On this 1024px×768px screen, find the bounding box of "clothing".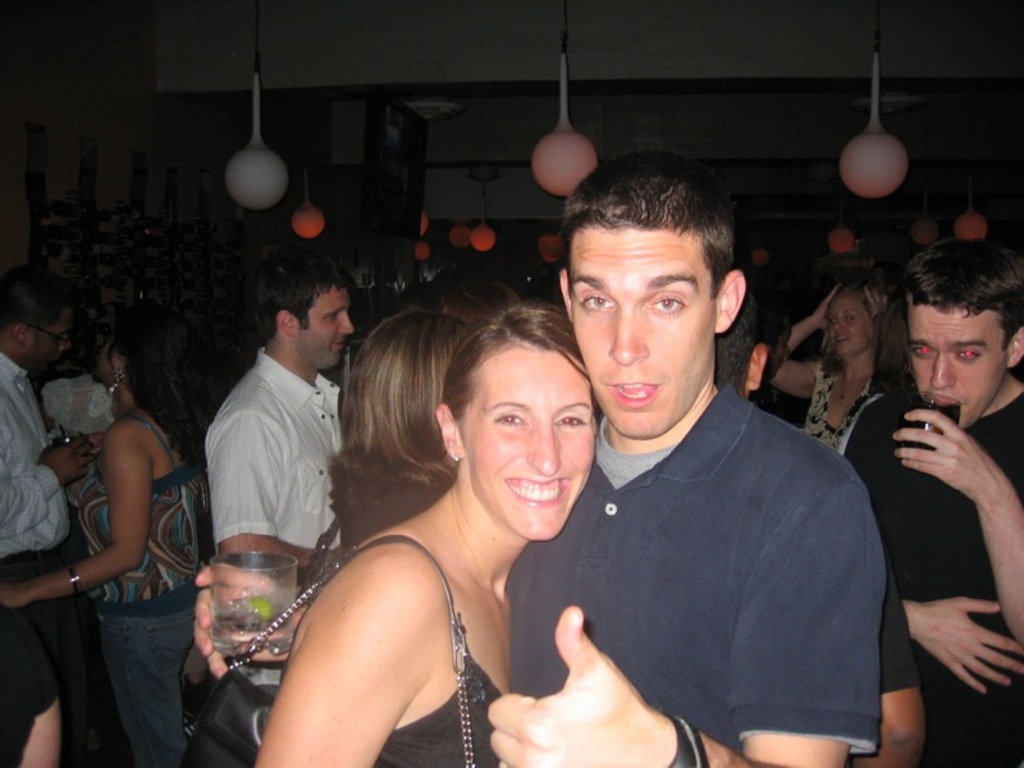
Bounding box: <region>801, 361, 883, 458</region>.
